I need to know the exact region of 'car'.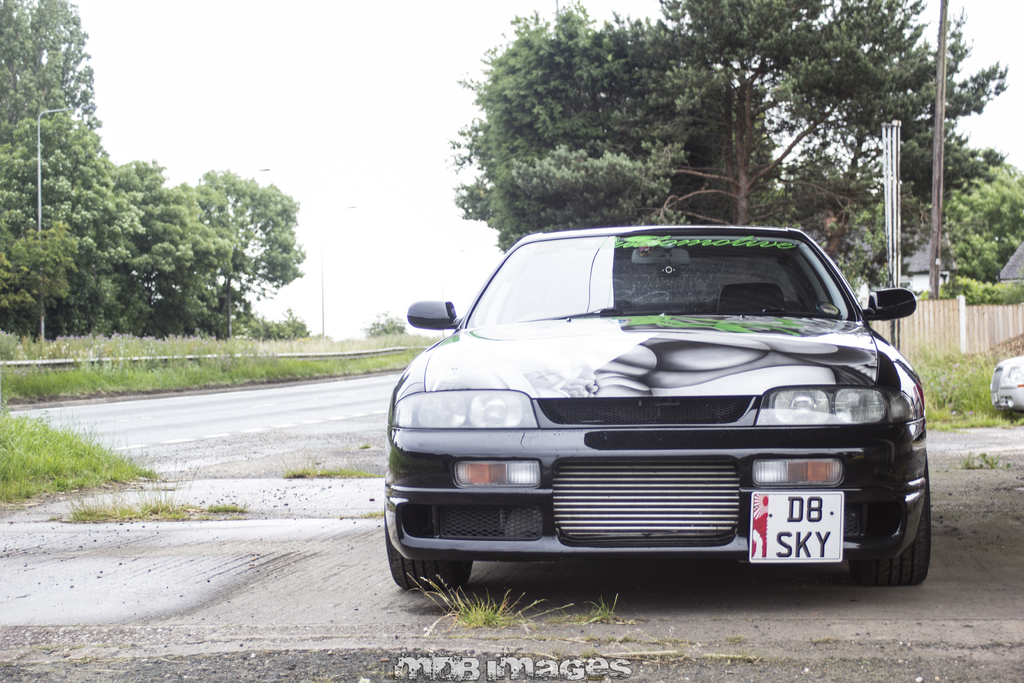
Region: region(990, 354, 1023, 412).
